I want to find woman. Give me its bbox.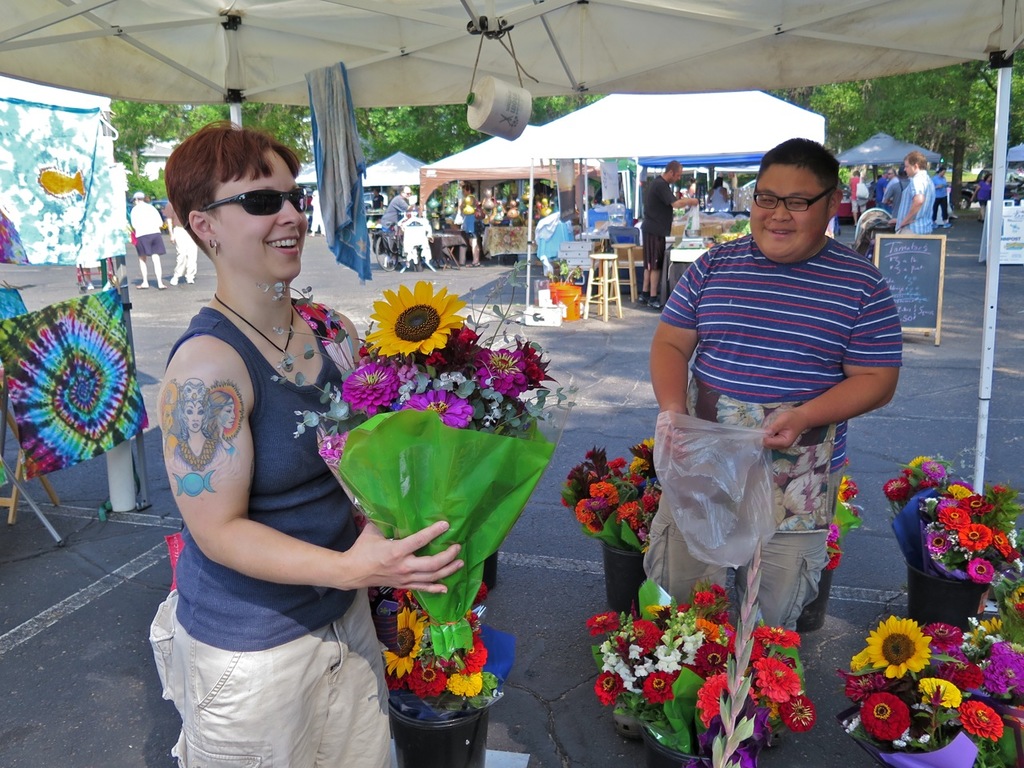
<region>458, 186, 479, 263</region>.
